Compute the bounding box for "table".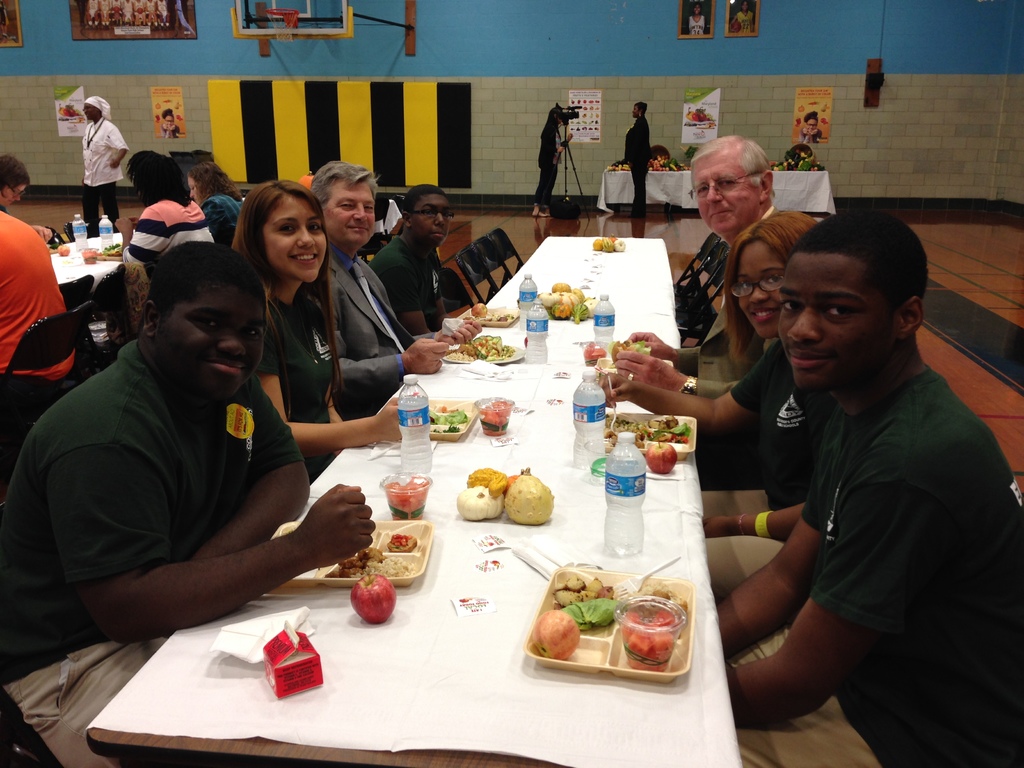
<bbox>441, 240, 674, 379</bbox>.
